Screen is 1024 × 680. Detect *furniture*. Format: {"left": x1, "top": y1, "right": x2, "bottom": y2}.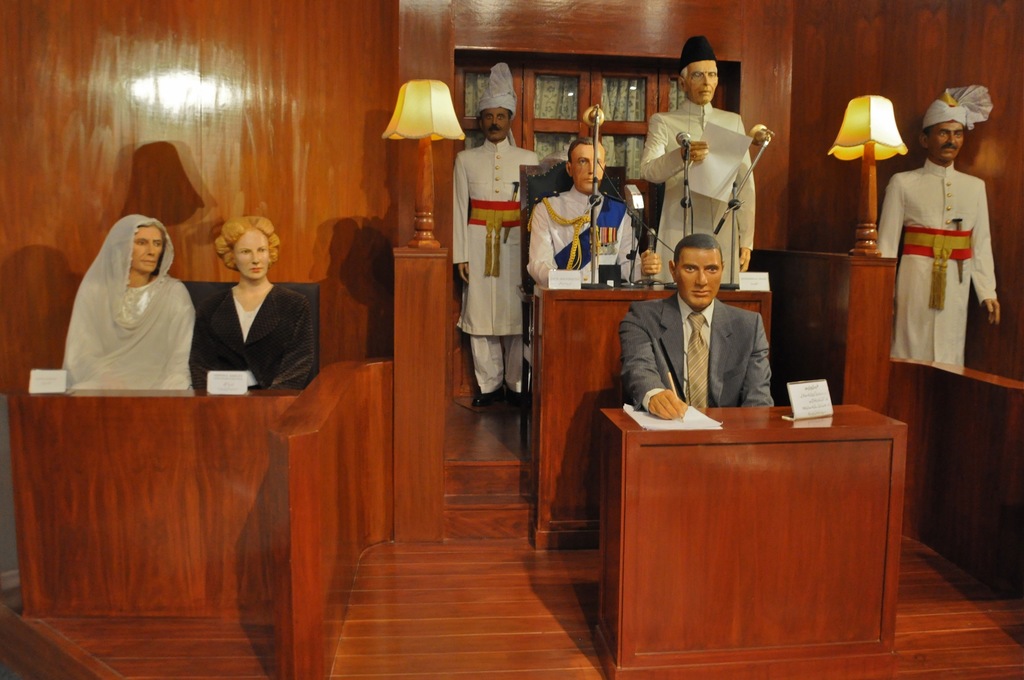
{"left": 528, "top": 294, "right": 771, "bottom": 553}.
